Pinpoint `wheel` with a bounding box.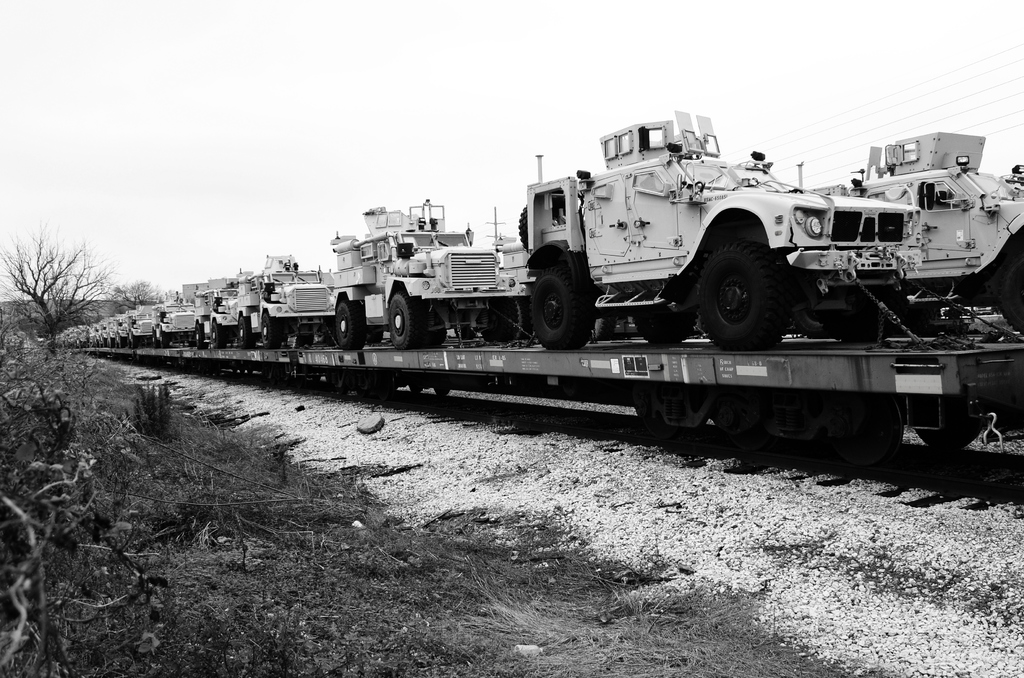
255, 308, 270, 344.
